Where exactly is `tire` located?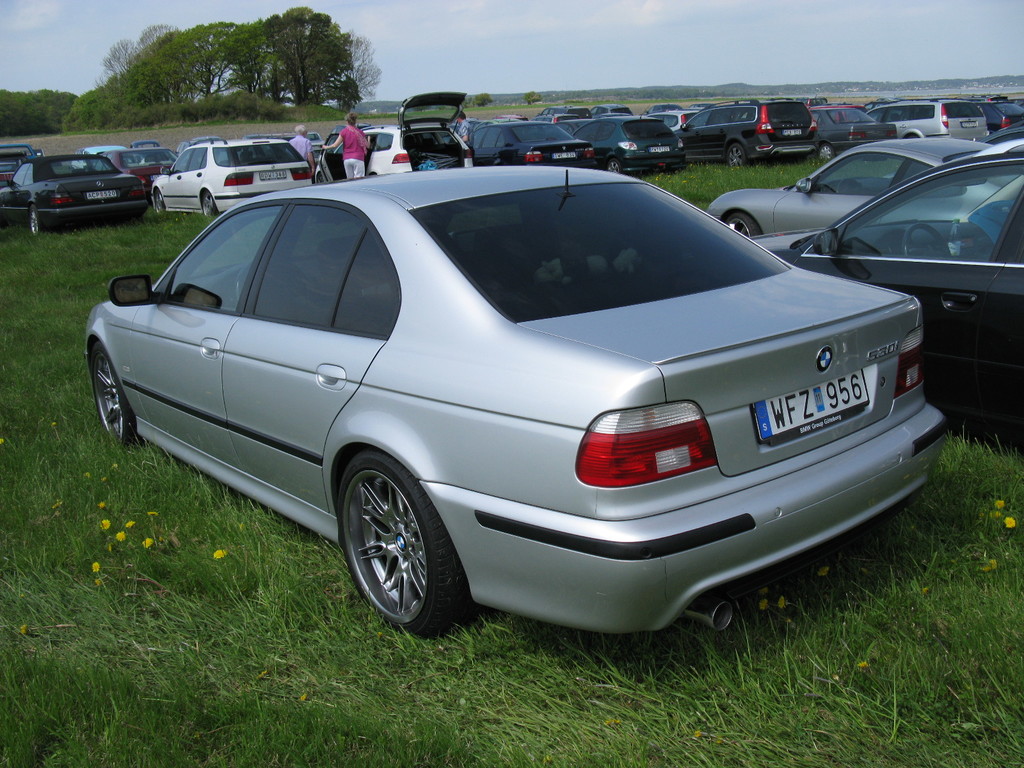
Its bounding box is left=28, top=208, right=44, bottom=237.
